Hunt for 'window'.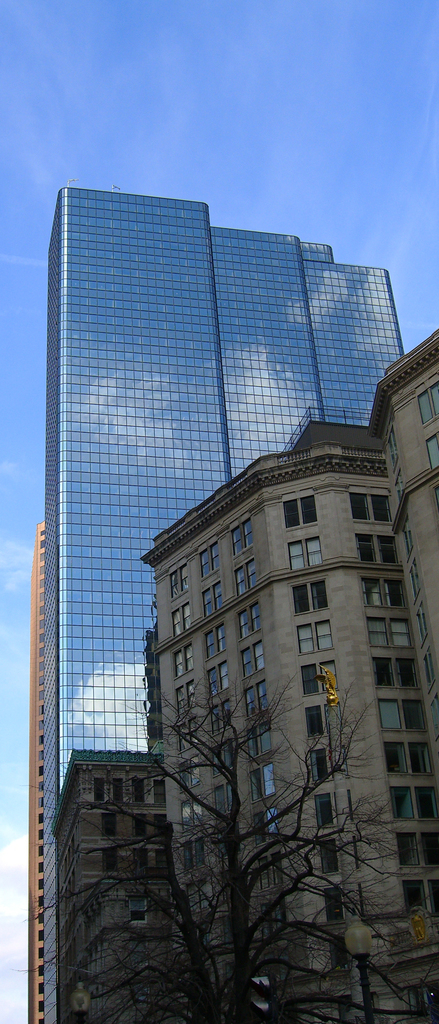
Hunted down at (left=411, top=567, right=424, bottom=597).
